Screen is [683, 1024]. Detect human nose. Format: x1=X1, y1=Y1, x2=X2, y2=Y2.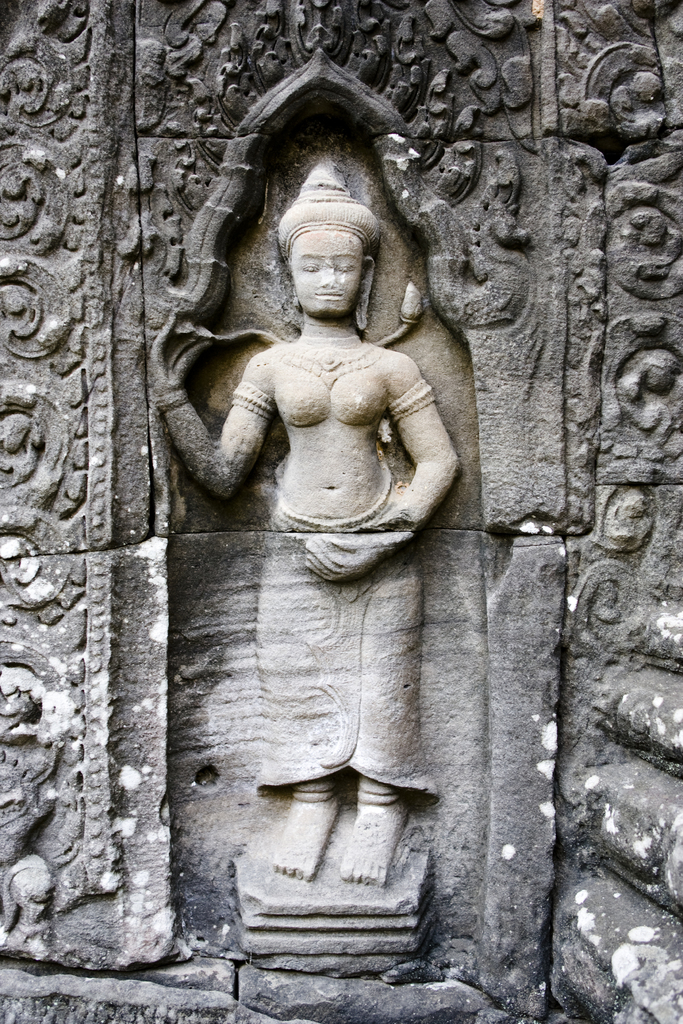
x1=324, y1=268, x2=337, y2=289.
